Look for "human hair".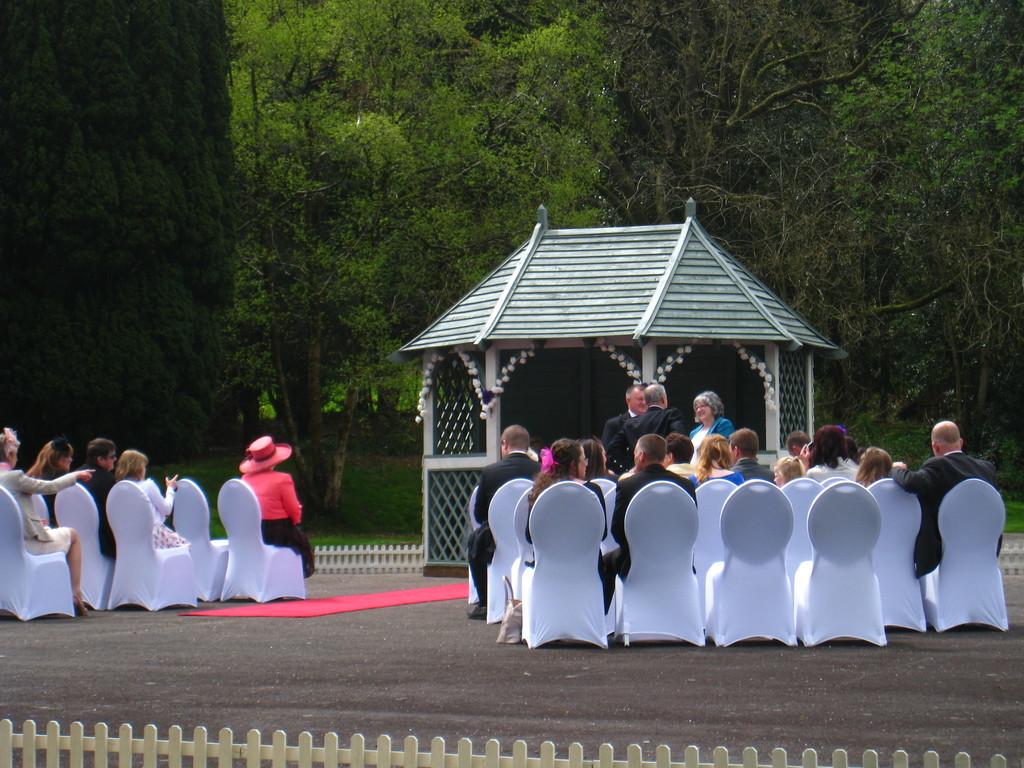
Found: x1=928, y1=426, x2=960, y2=447.
